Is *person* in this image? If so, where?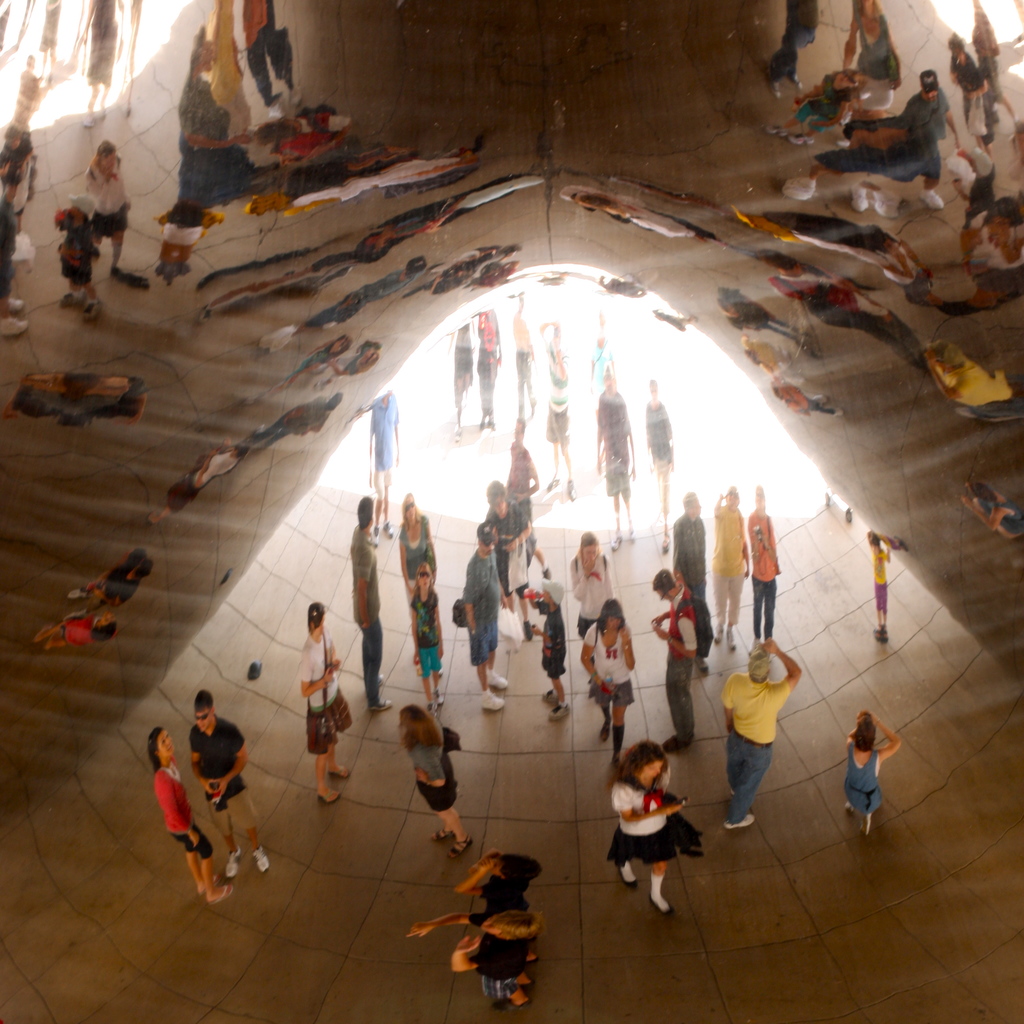
Yes, at <box>396,500,435,572</box>.
